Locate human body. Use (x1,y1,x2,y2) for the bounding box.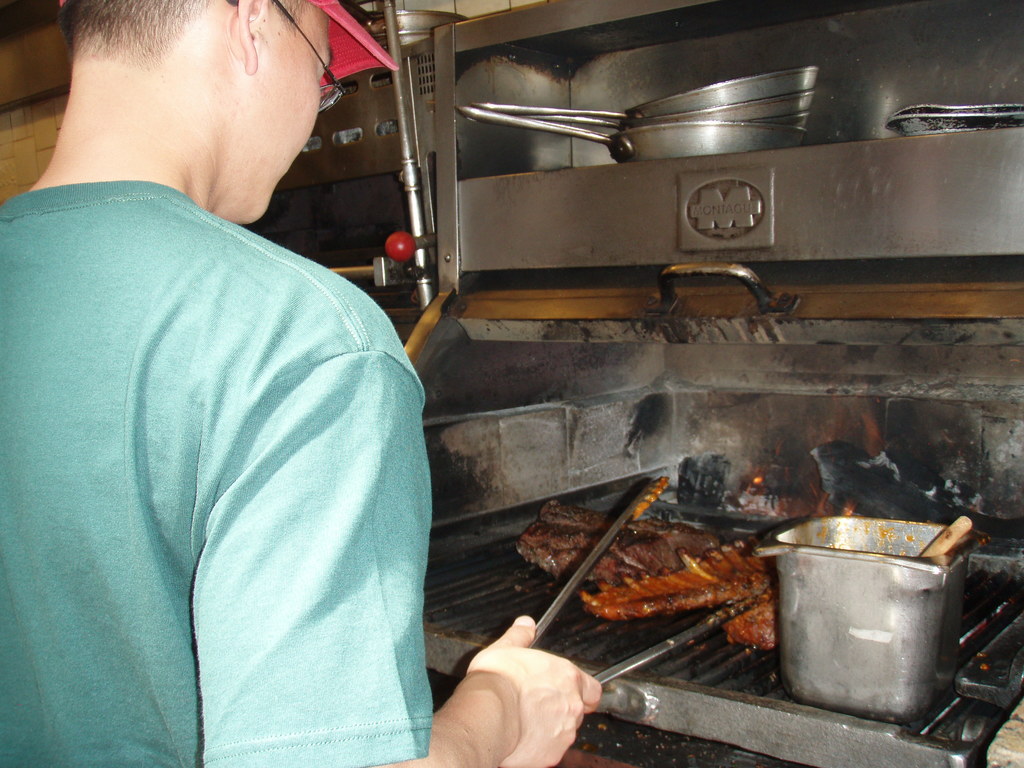
(0,0,606,767).
